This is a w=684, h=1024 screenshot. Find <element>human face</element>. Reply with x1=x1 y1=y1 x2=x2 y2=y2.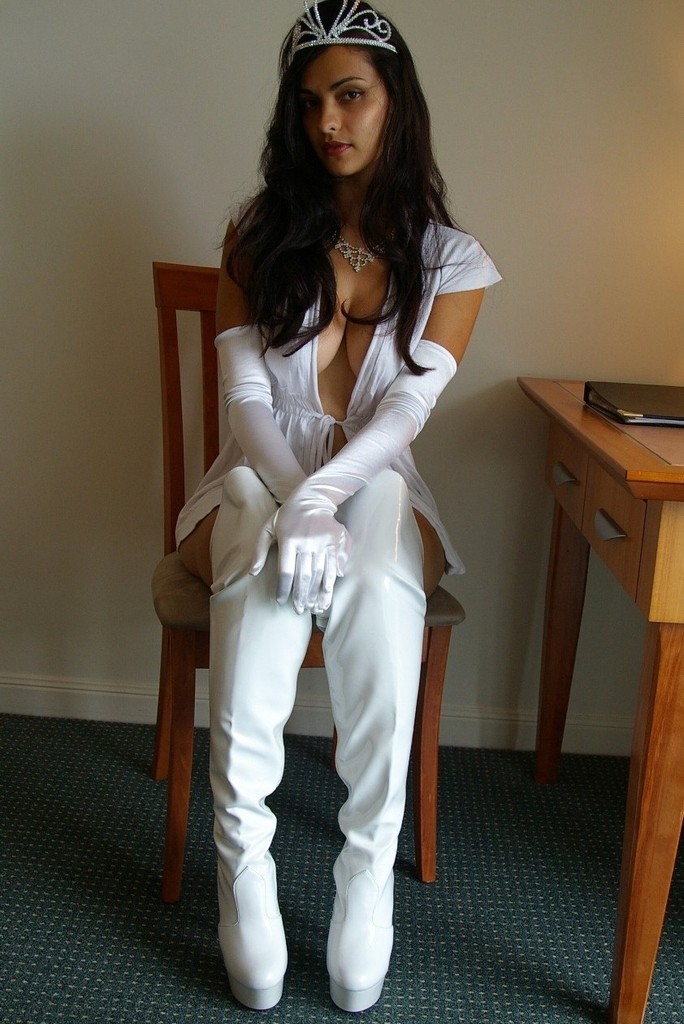
x1=301 y1=47 x2=392 y2=179.
